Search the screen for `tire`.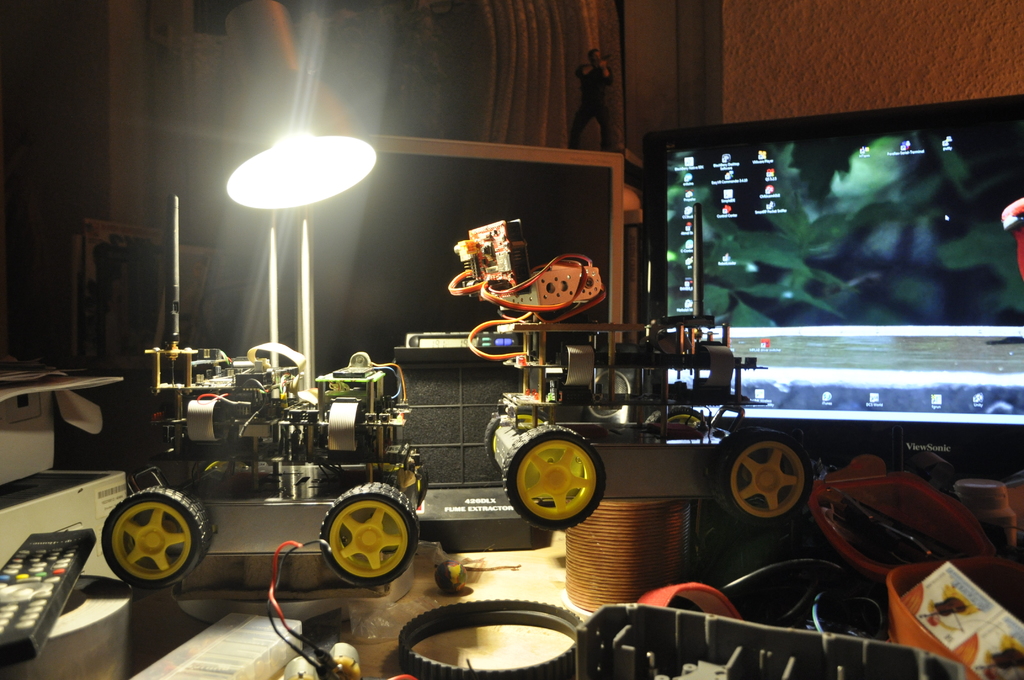
Found at 104 492 199 604.
